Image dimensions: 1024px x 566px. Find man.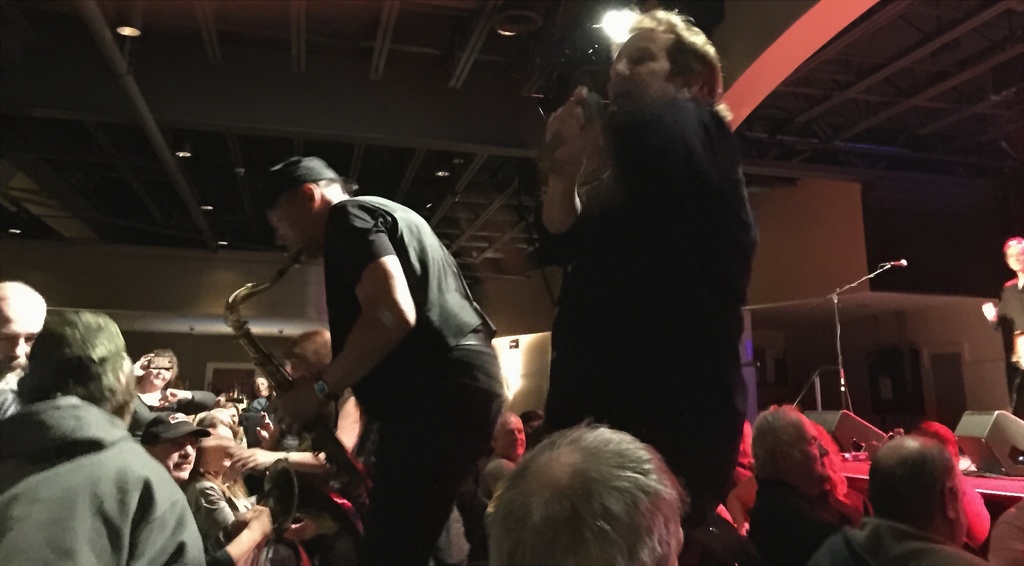
rect(748, 413, 867, 565).
